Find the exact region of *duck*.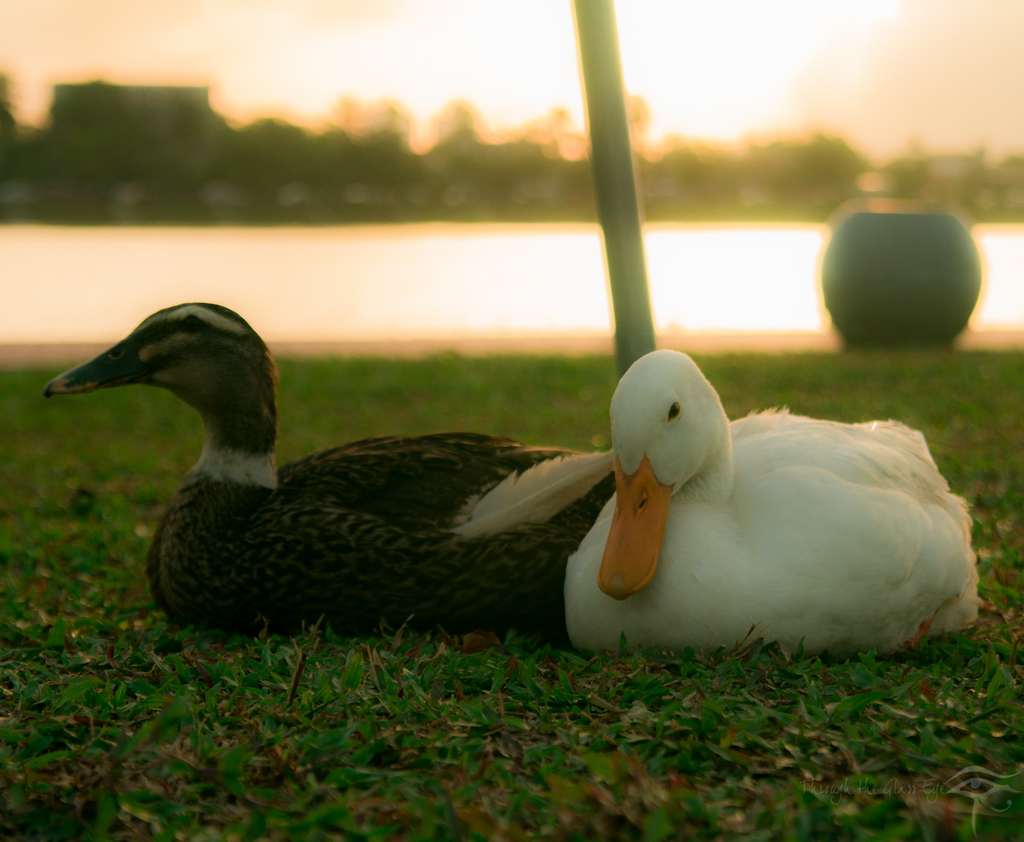
Exact region: pyautogui.locateOnScreen(562, 343, 982, 670).
